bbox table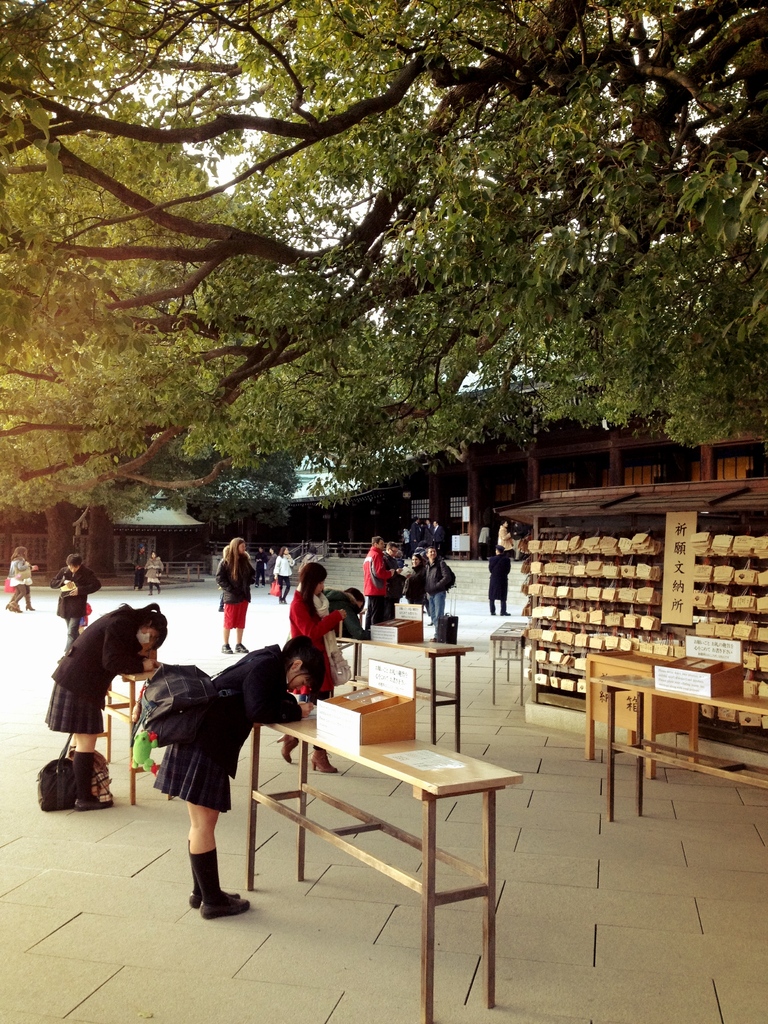
l=589, t=674, r=767, b=816
